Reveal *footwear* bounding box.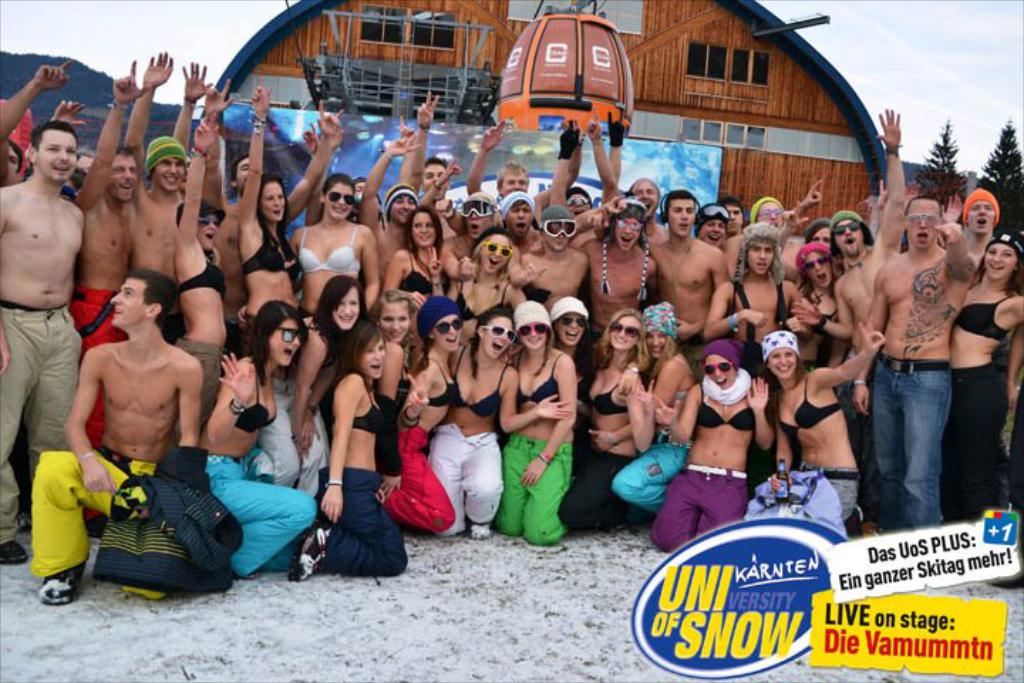
Revealed: x1=1 y1=535 x2=31 y2=566.
